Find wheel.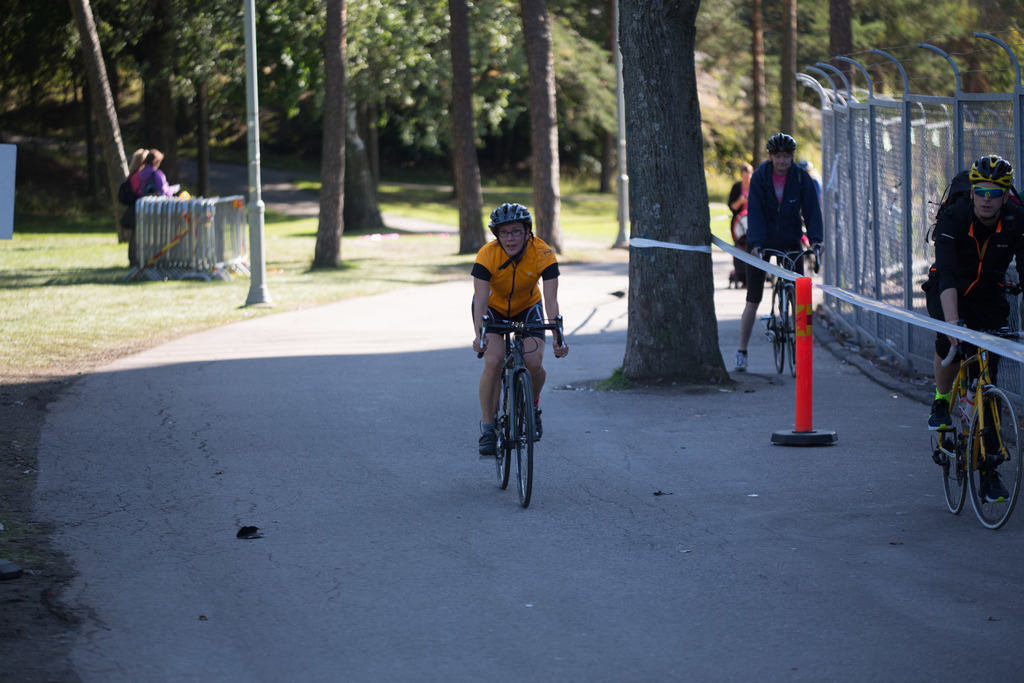
l=941, t=391, r=968, b=515.
